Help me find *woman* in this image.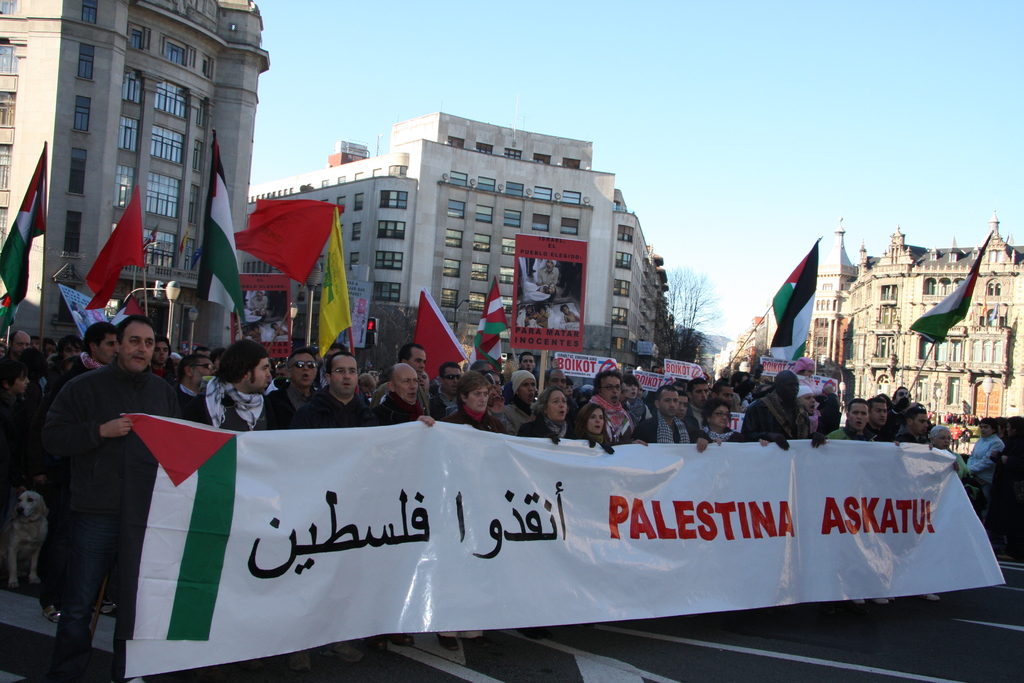
Found it: [698, 394, 751, 449].
